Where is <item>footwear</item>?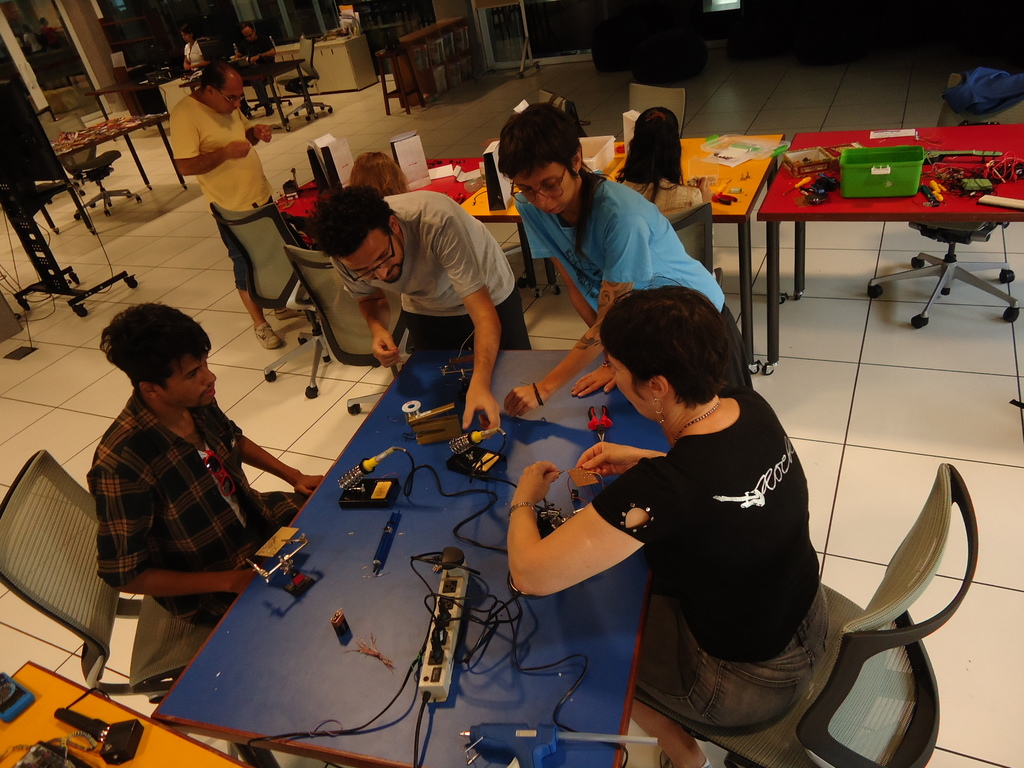
crop(253, 324, 280, 352).
